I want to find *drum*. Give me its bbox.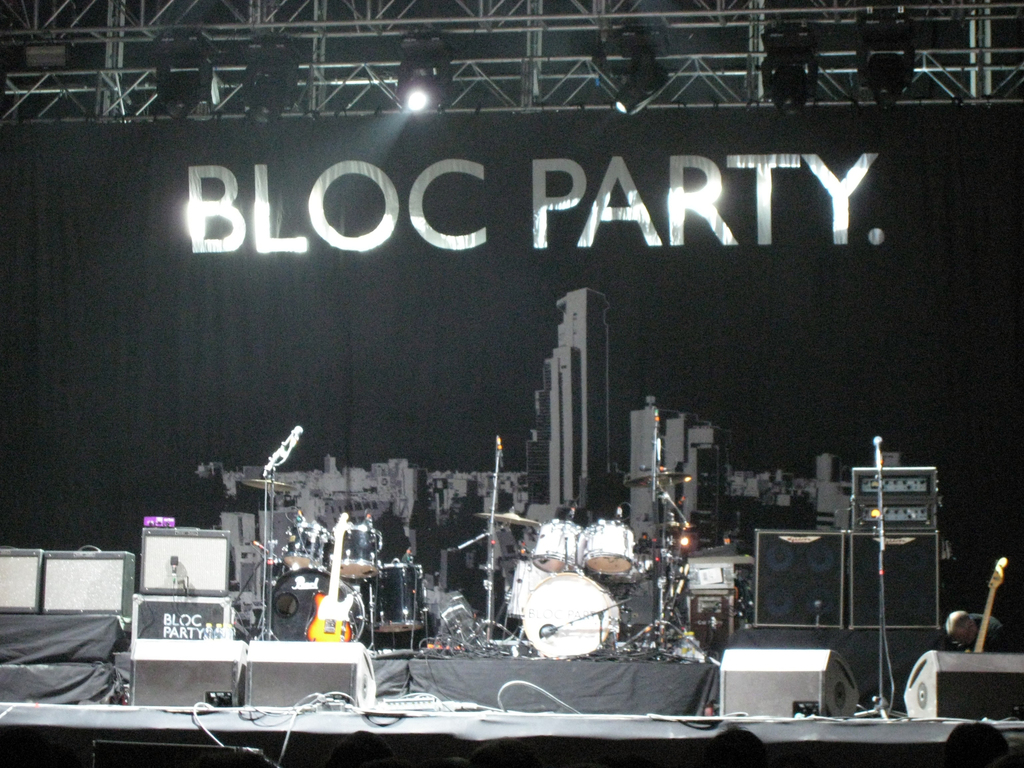
Rect(335, 524, 385, 579).
